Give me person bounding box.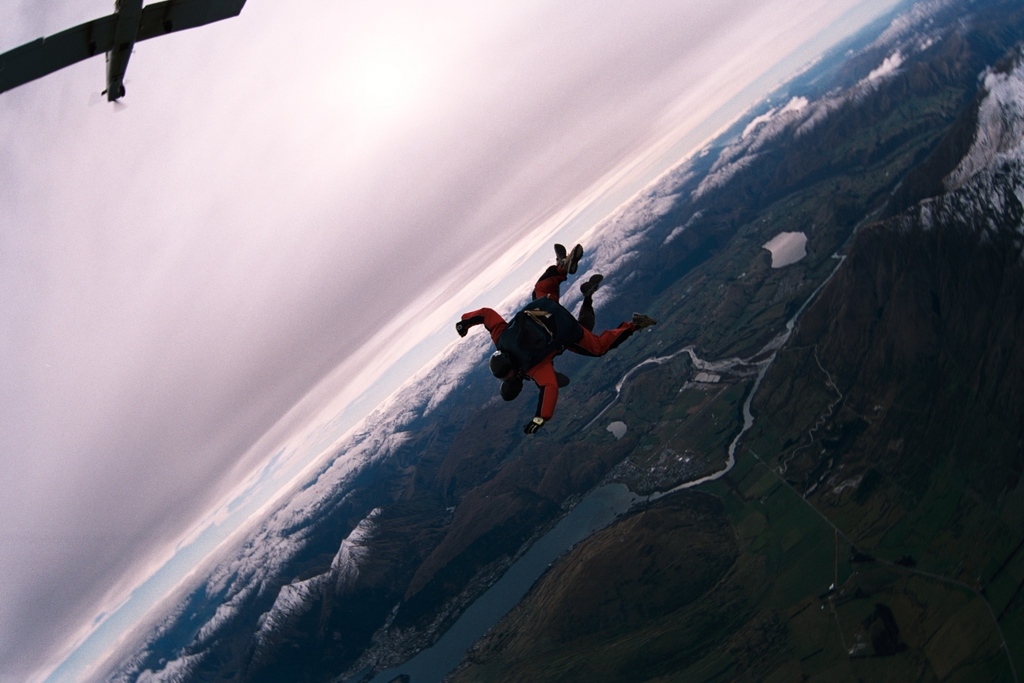
x1=475, y1=238, x2=629, y2=446.
